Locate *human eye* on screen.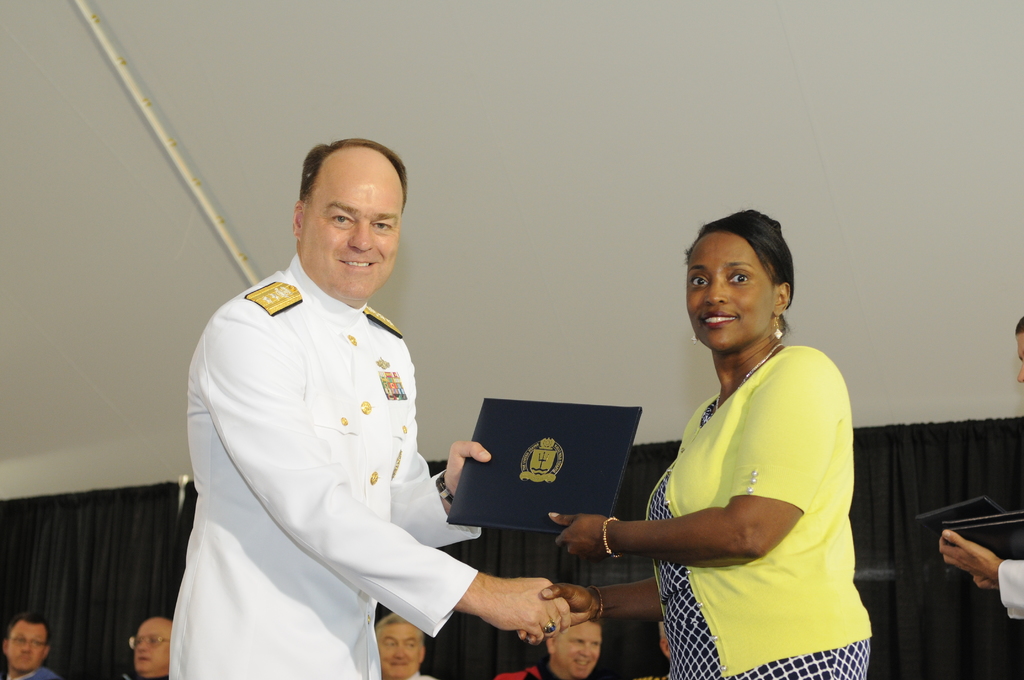
On screen at rect(729, 270, 754, 288).
